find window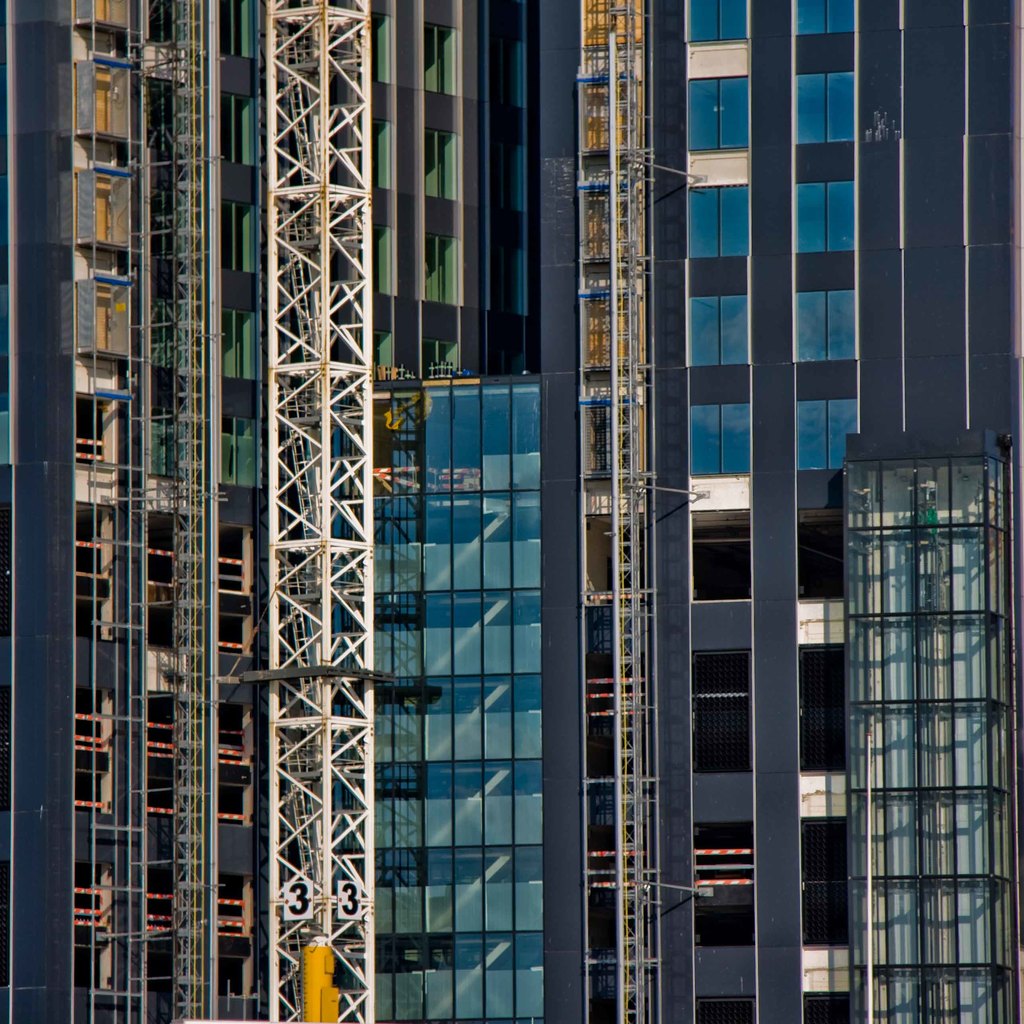
(left=690, top=399, right=751, bottom=473)
